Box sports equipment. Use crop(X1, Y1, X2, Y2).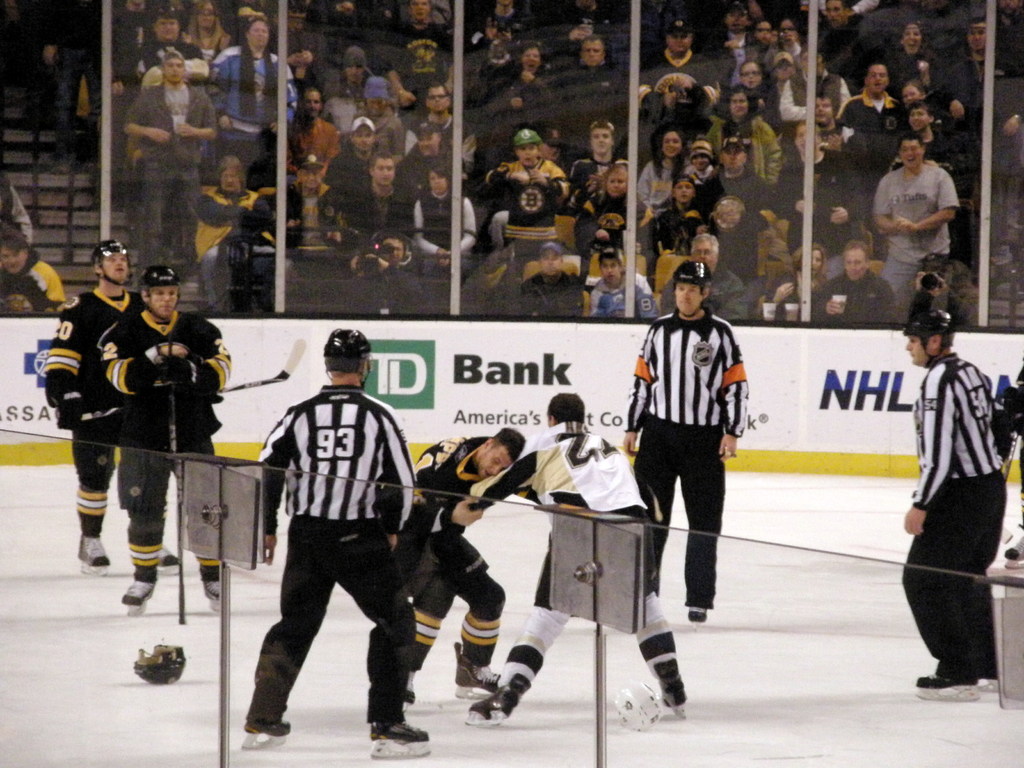
crop(38, 378, 100, 434).
